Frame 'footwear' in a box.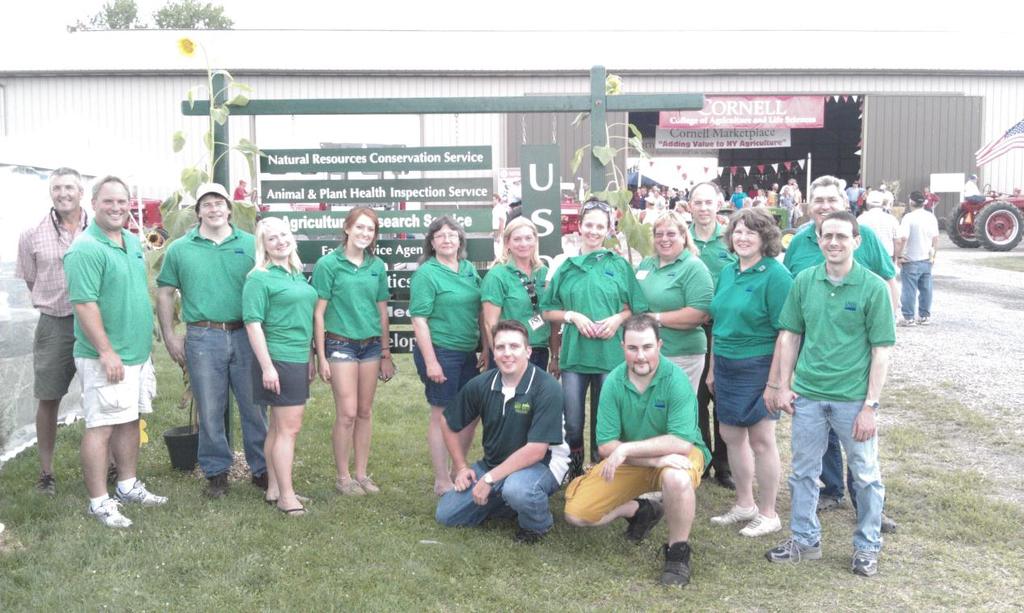
(x1=508, y1=522, x2=556, y2=545).
